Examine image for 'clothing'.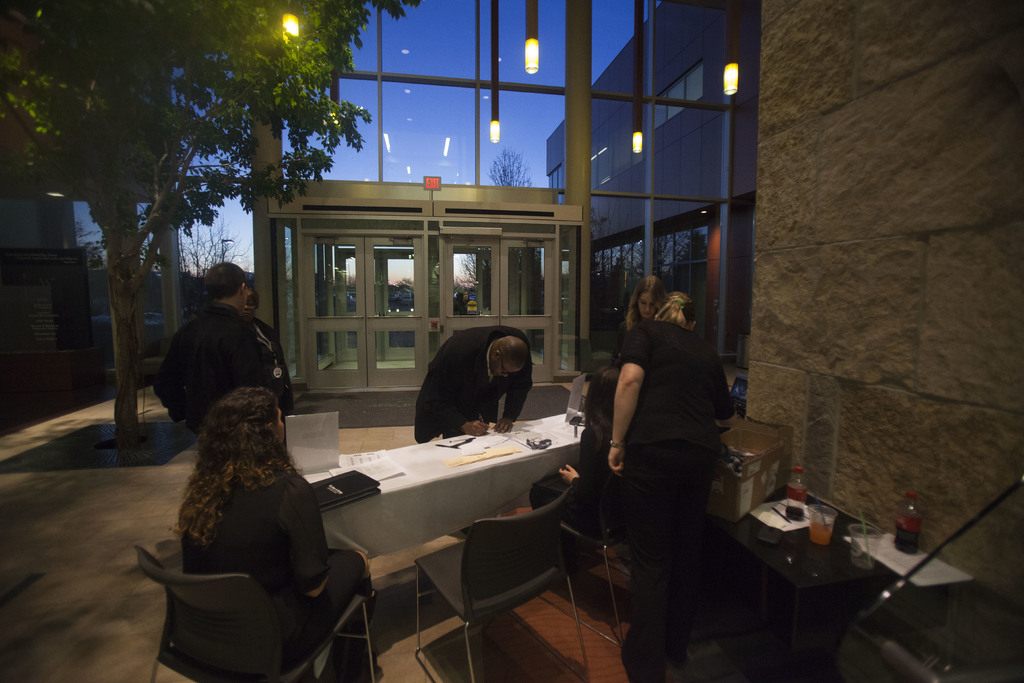
Examination result: box=[180, 457, 378, 682].
